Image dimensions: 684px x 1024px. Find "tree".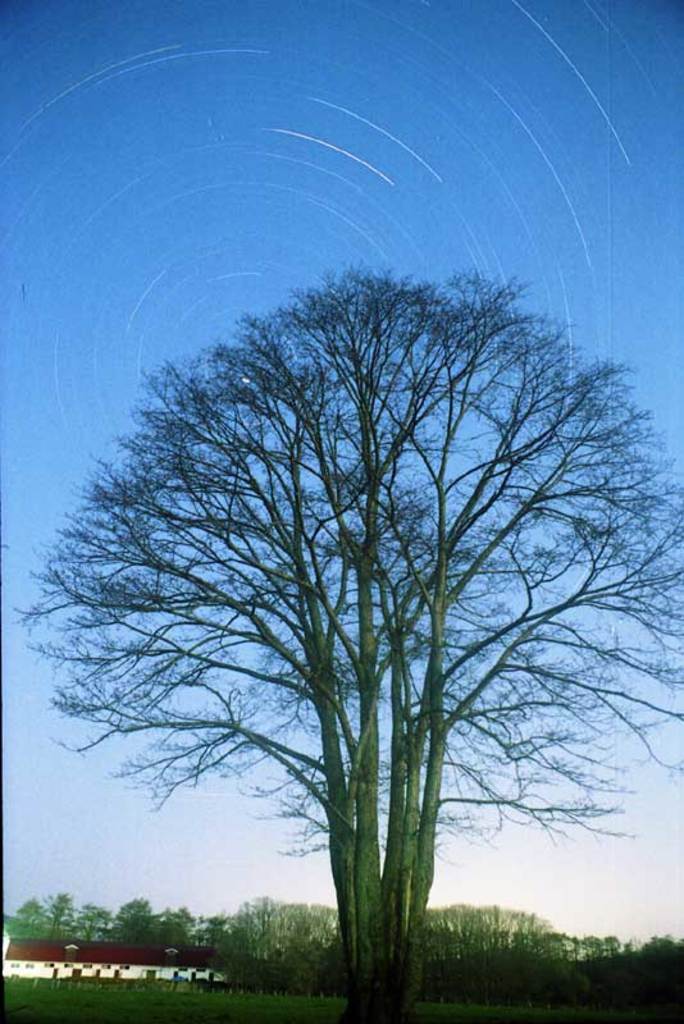
box(12, 265, 683, 1020).
